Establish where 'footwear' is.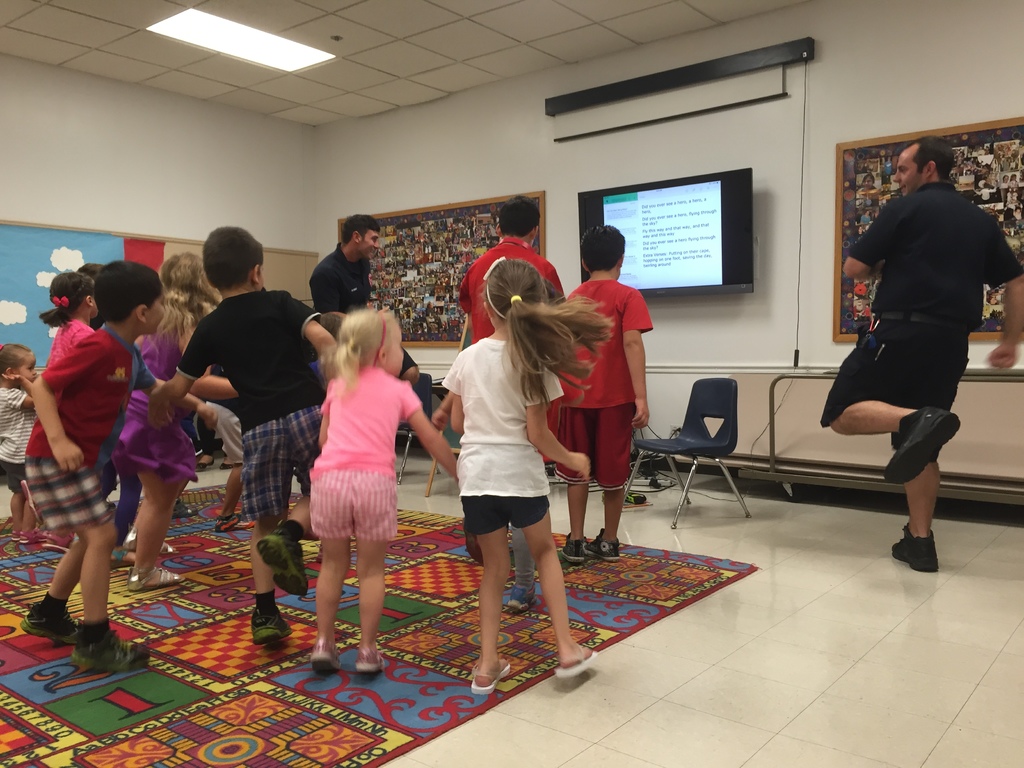
Established at (505,580,541,614).
